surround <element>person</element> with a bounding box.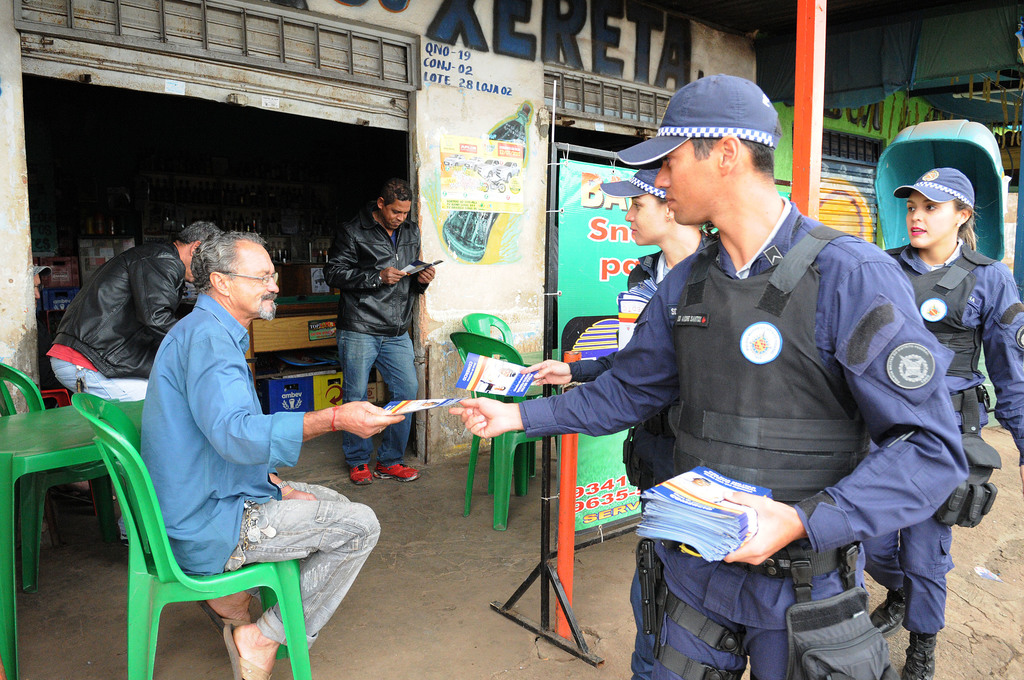
rect(49, 218, 223, 546).
